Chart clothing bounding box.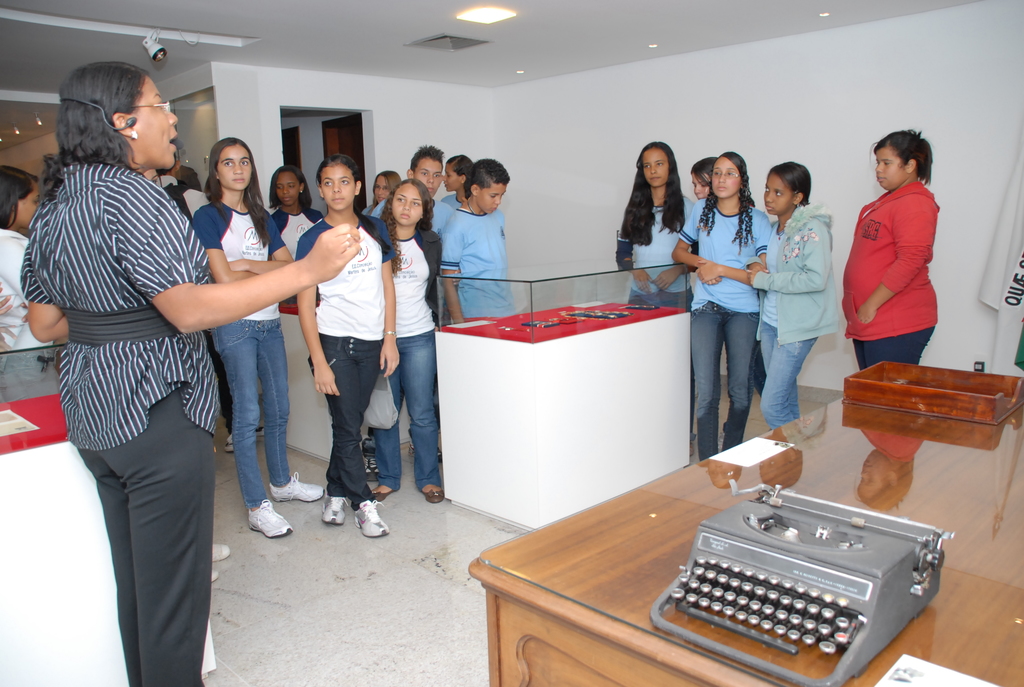
Charted: 757, 194, 835, 424.
